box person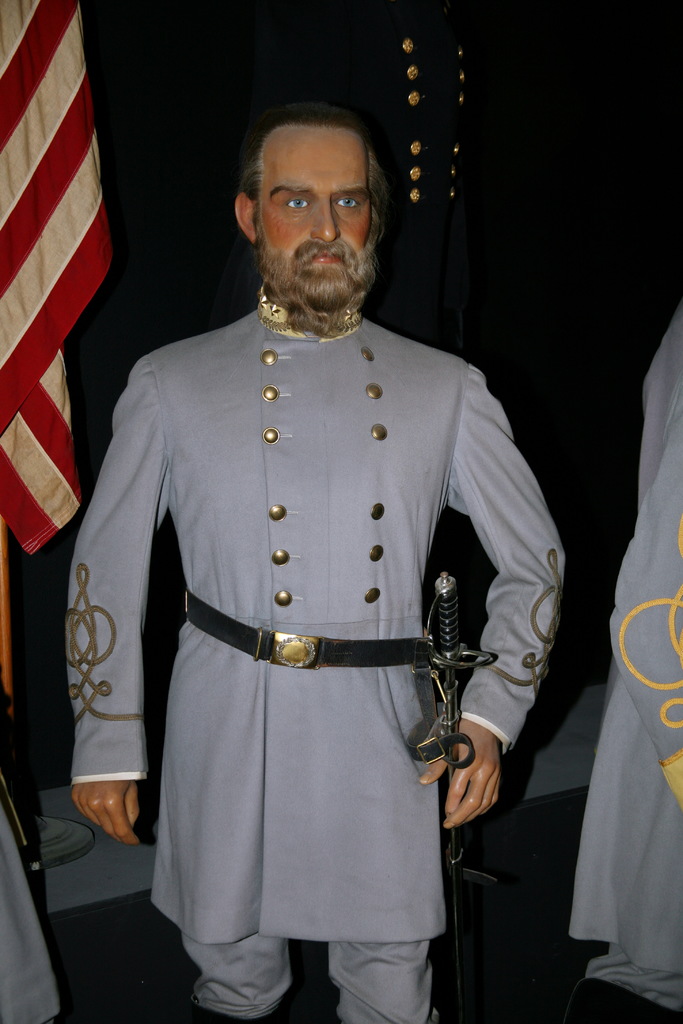
locate(62, 95, 566, 1023)
